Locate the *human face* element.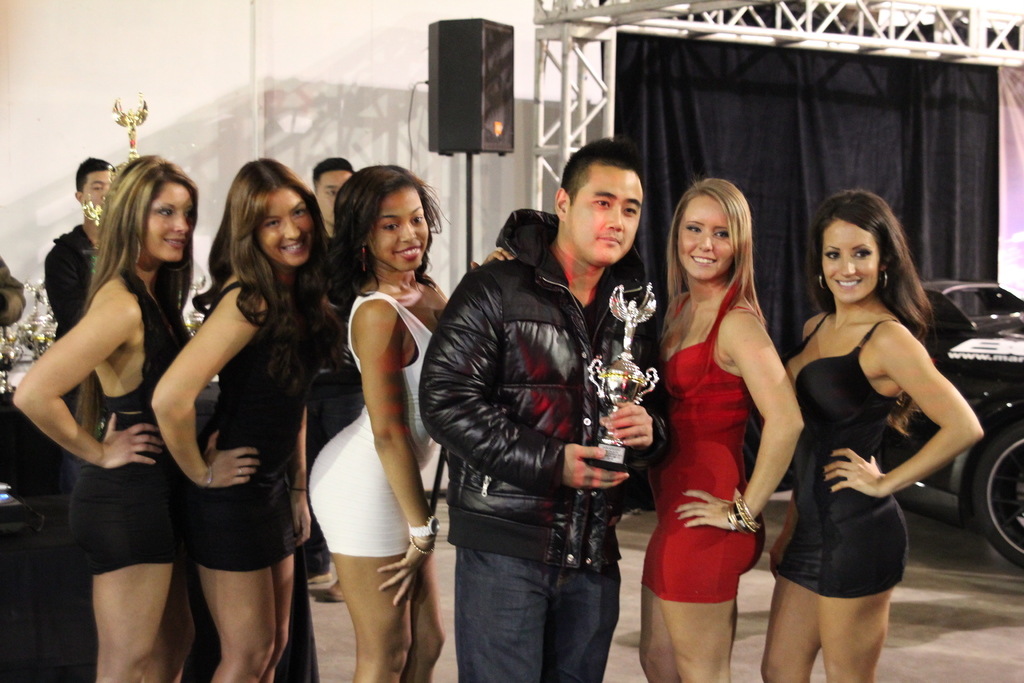
Element bbox: {"left": 141, "top": 186, "right": 193, "bottom": 262}.
